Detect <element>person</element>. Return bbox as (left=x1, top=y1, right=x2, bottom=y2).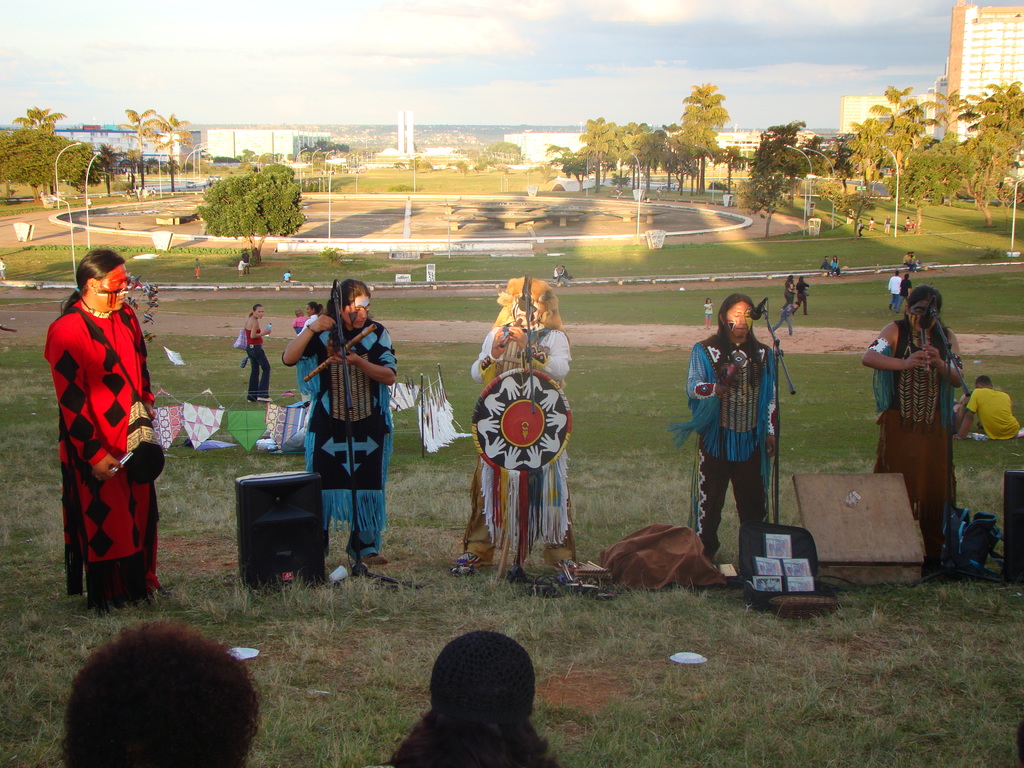
(left=60, top=618, right=262, bottom=767).
